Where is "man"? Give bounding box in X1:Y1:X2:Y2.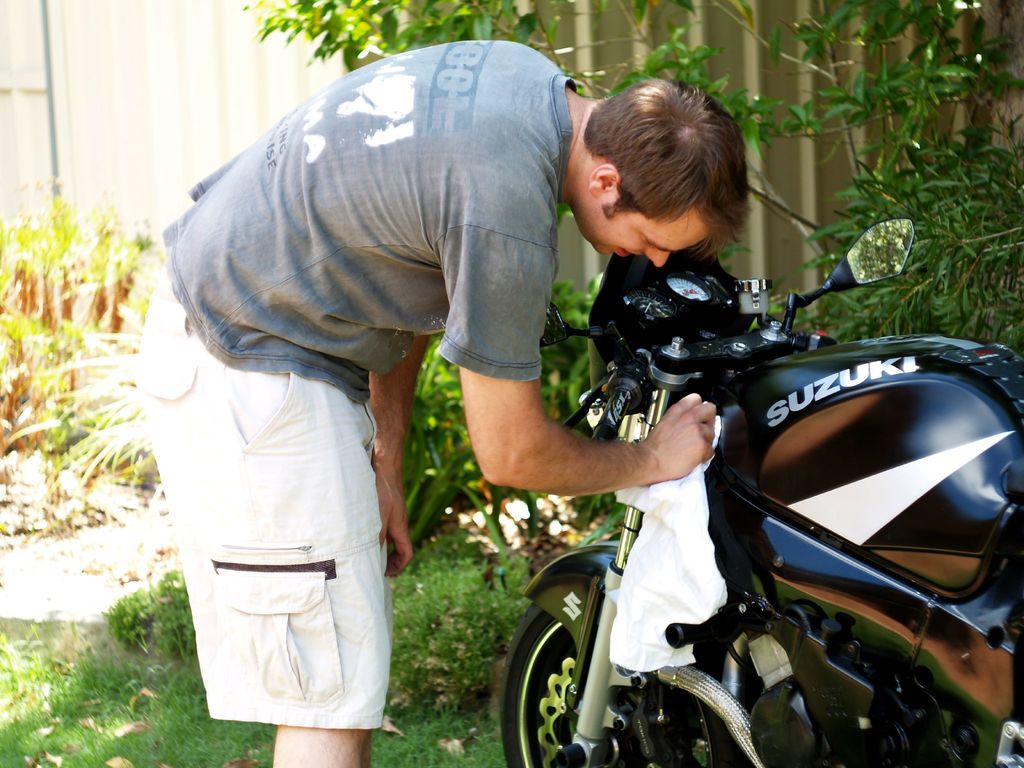
145:35:766:754.
